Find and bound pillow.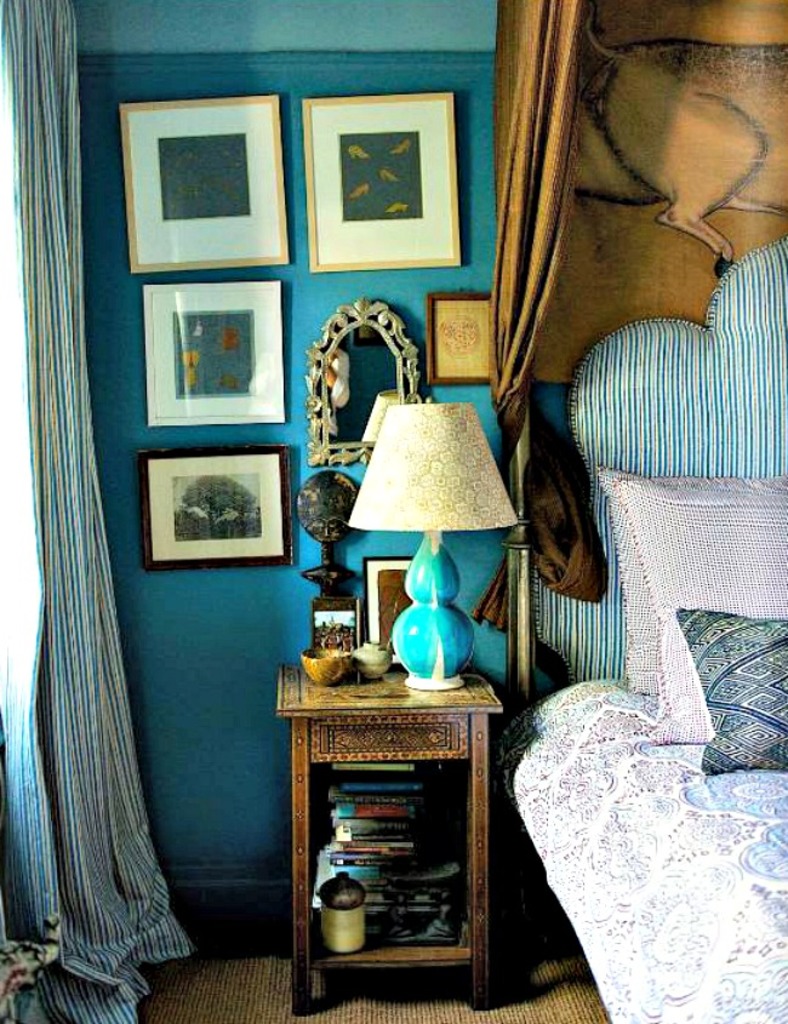
Bound: (609,476,787,746).
